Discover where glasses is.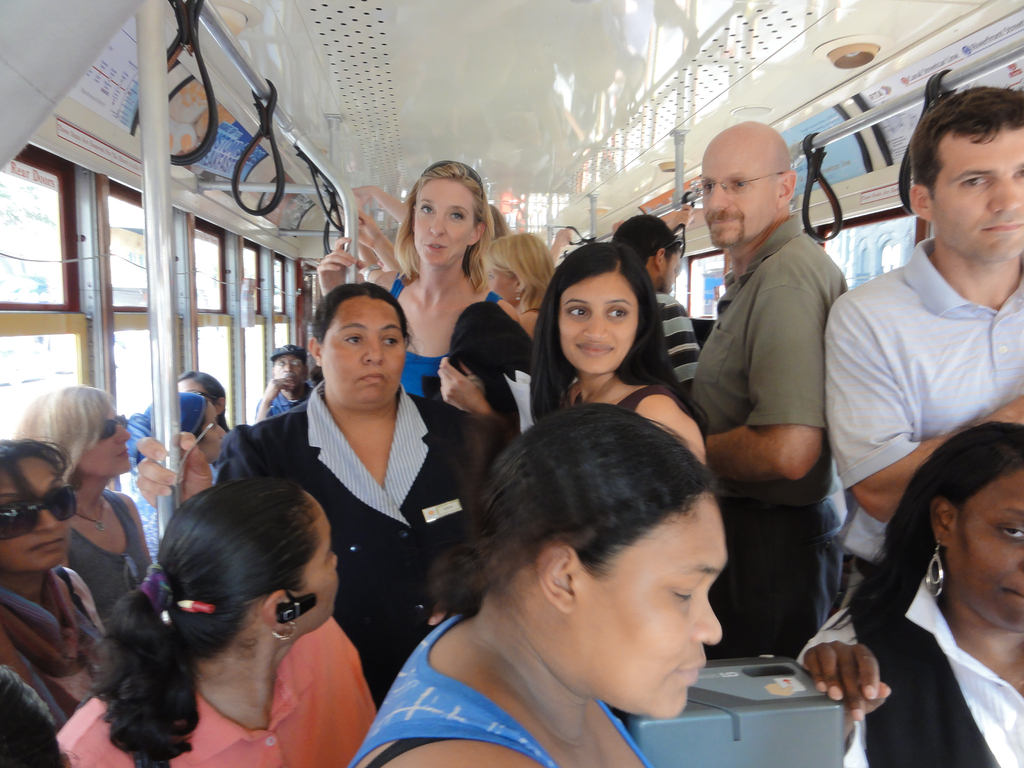
Discovered at (x1=193, y1=392, x2=217, y2=400).
